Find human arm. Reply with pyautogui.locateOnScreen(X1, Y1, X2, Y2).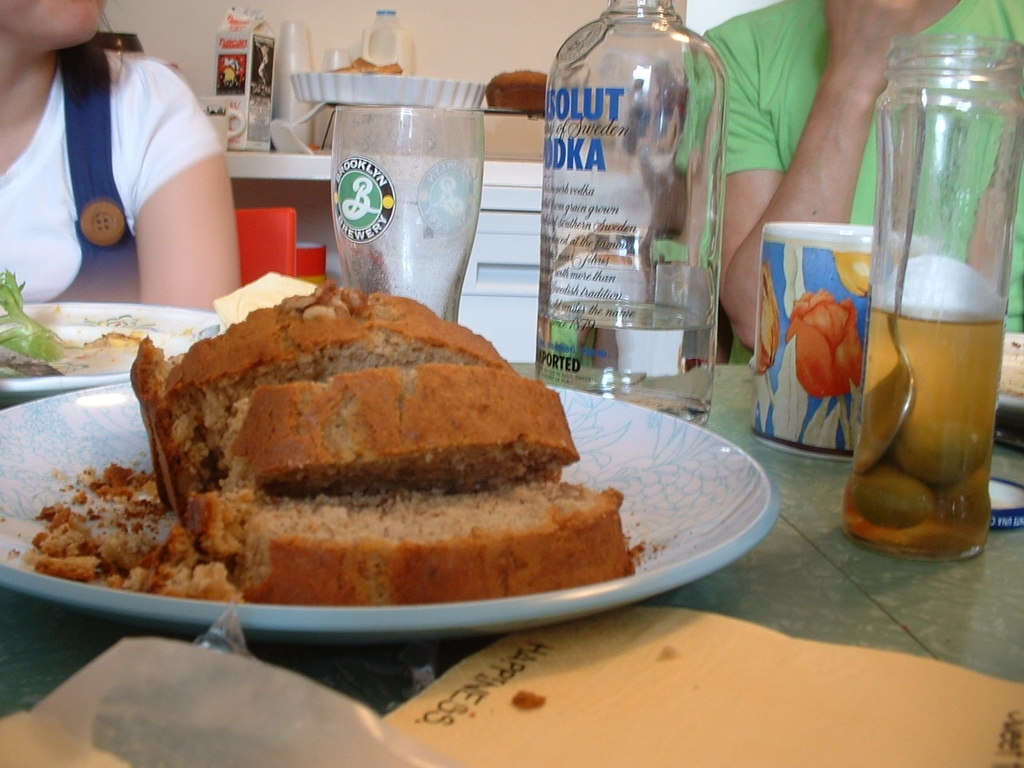
pyautogui.locateOnScreen(137, 66, 240, 310).
